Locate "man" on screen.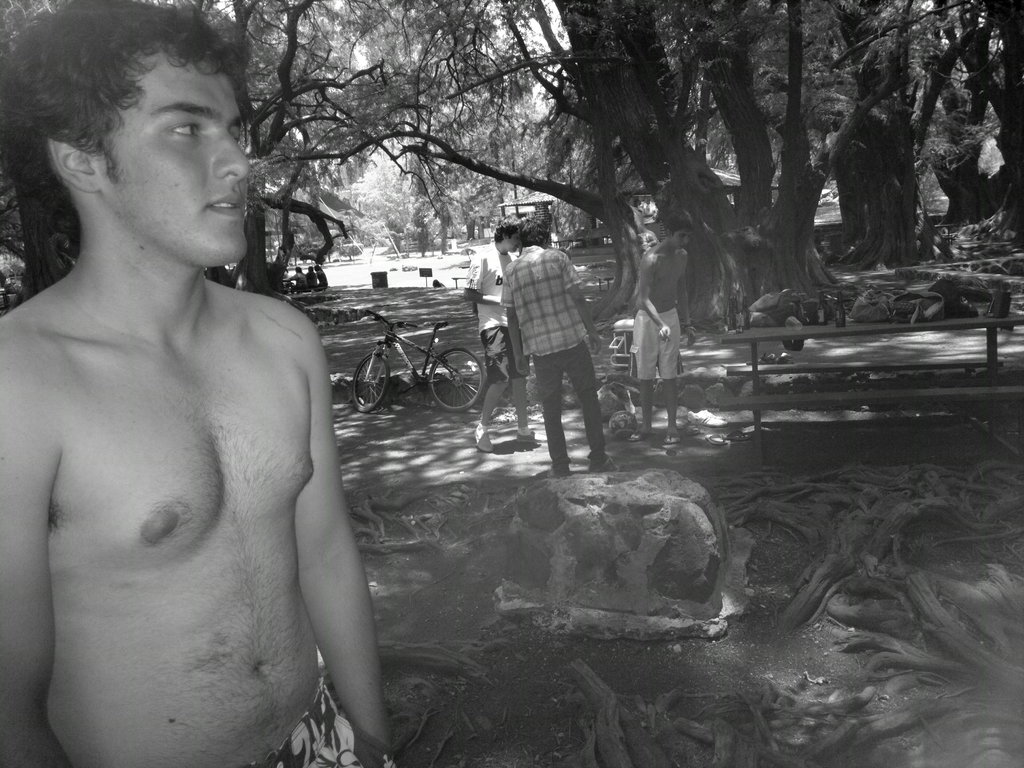
On screen at crop(461, 214, 536, 454).
